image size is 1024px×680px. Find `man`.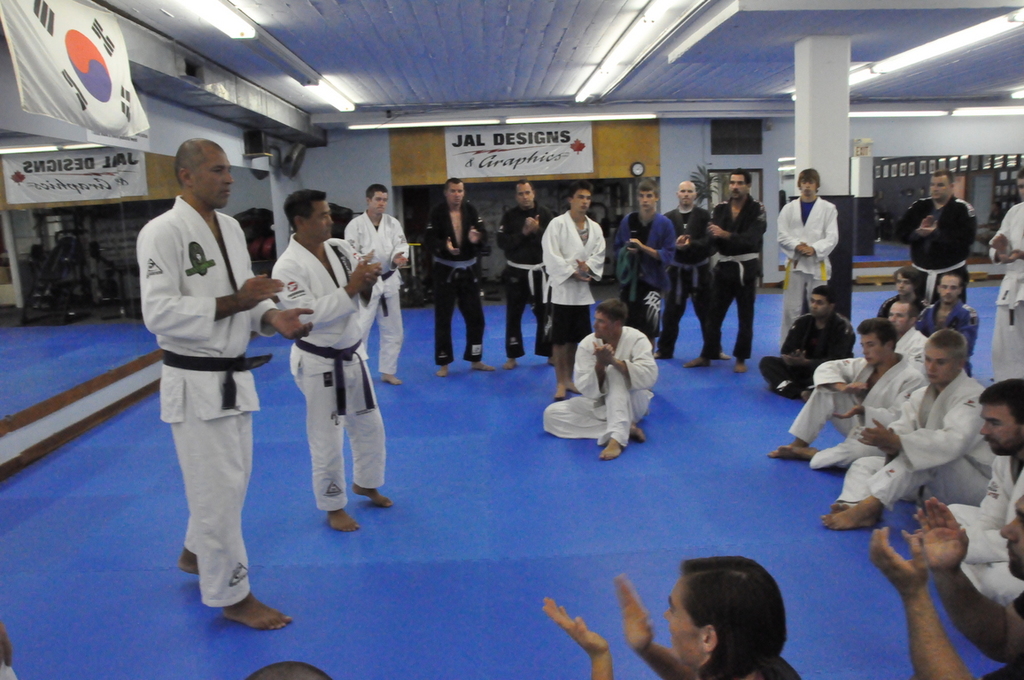
crop(820, 331, 997, 529).
